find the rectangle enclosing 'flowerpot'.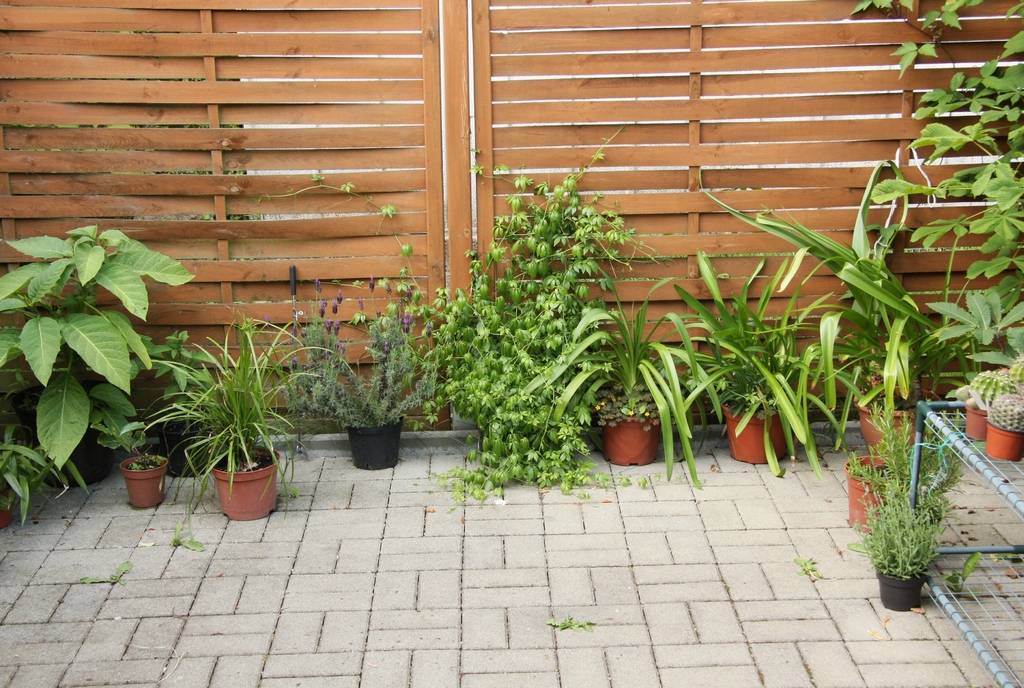
crop(344, 421, 405, 470).
